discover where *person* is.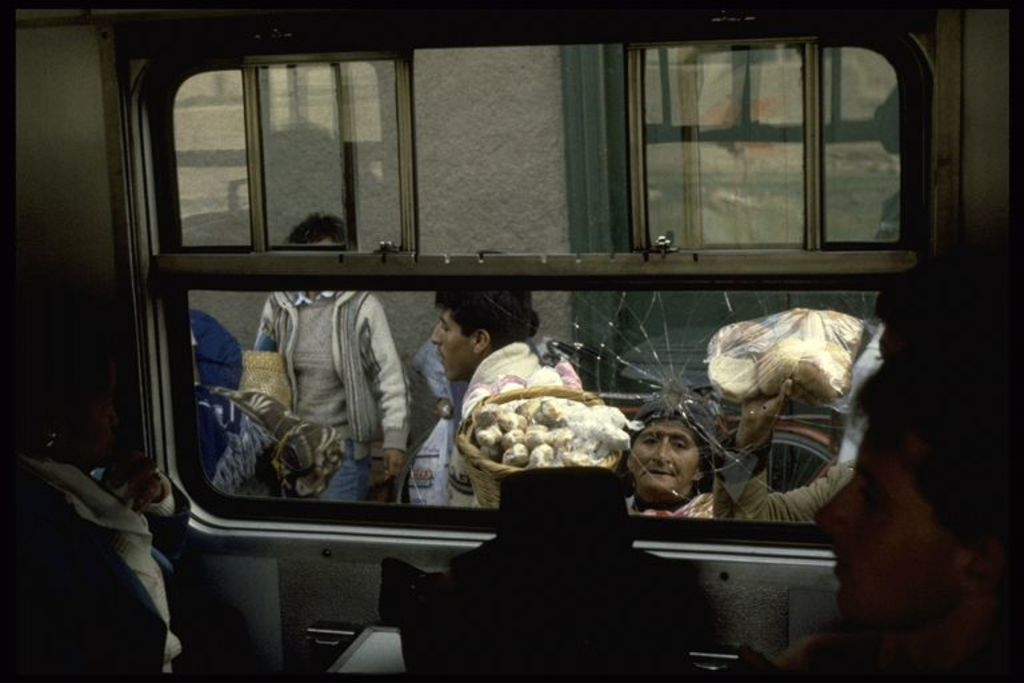
Discovered at box=[0, 339, 195, 682].
